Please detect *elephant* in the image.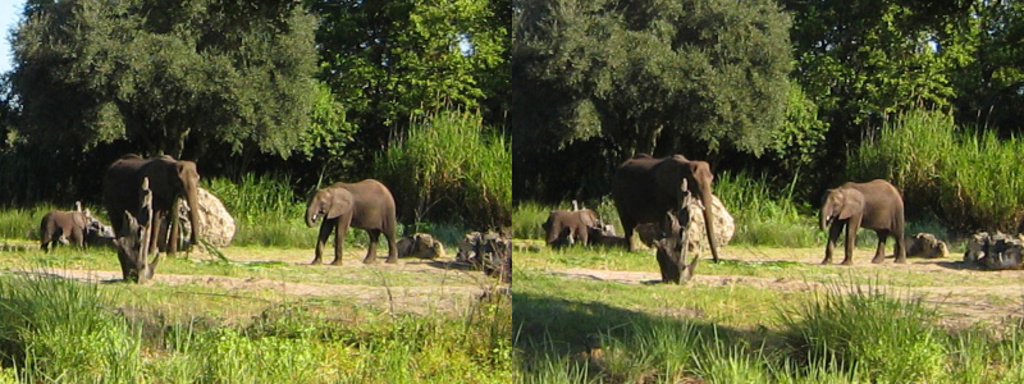
bbox(96, 155, 206, 251).
